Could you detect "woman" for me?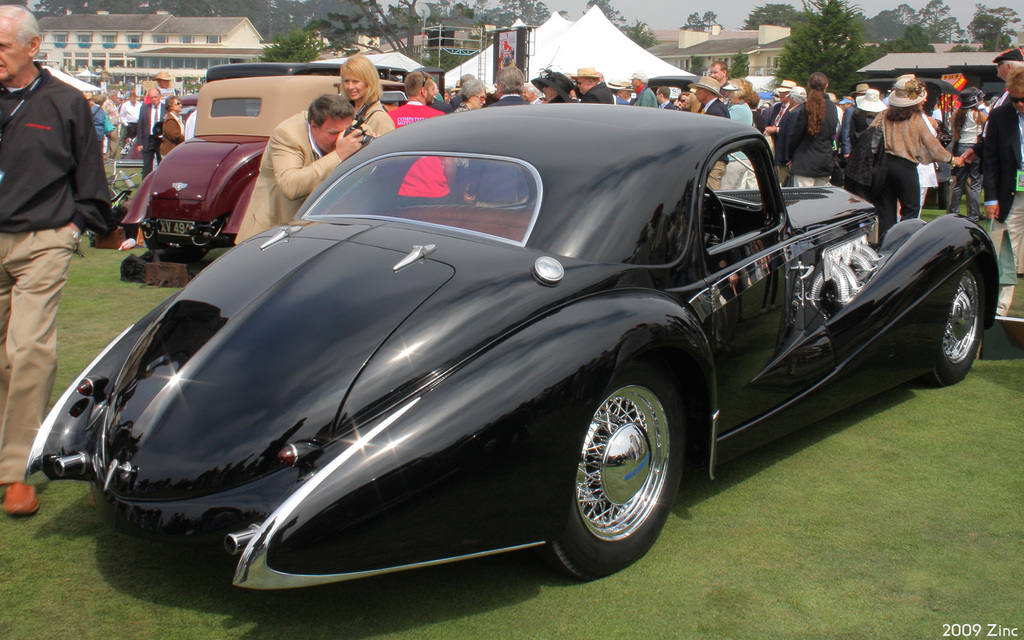
Detection result: box=[451, 77, 486, 180].
